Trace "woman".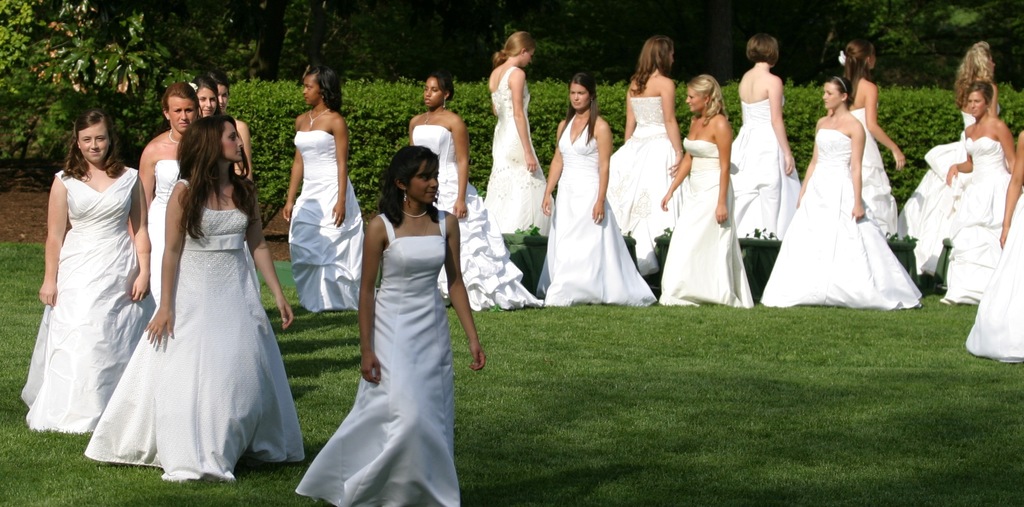
Traced to pyautogui.locateOnScreen(142, 85, 201, 316).
